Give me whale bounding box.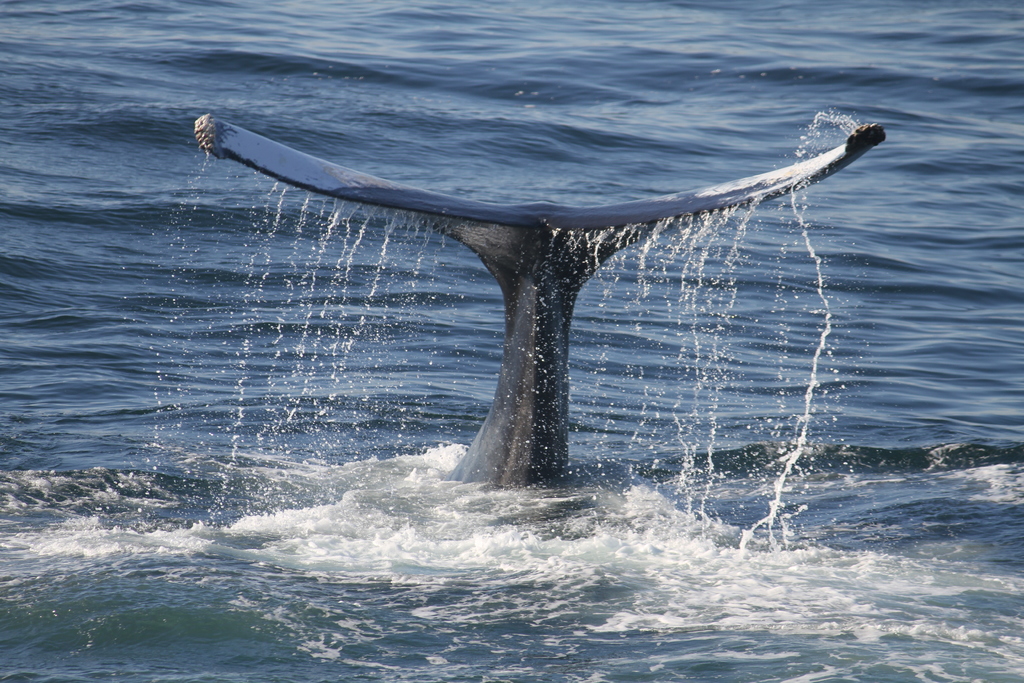
[189, 111, 891, 493].
